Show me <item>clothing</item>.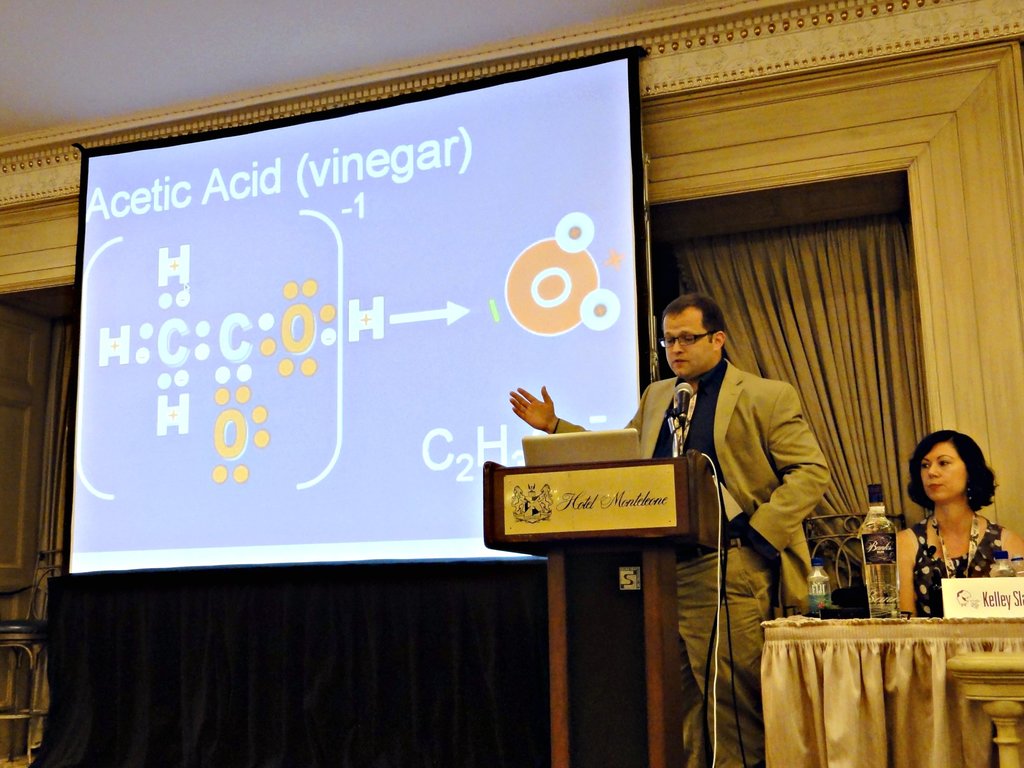
<item>clothing</item> is here: x1=906 y1=511 x2=1005 y2=618.
